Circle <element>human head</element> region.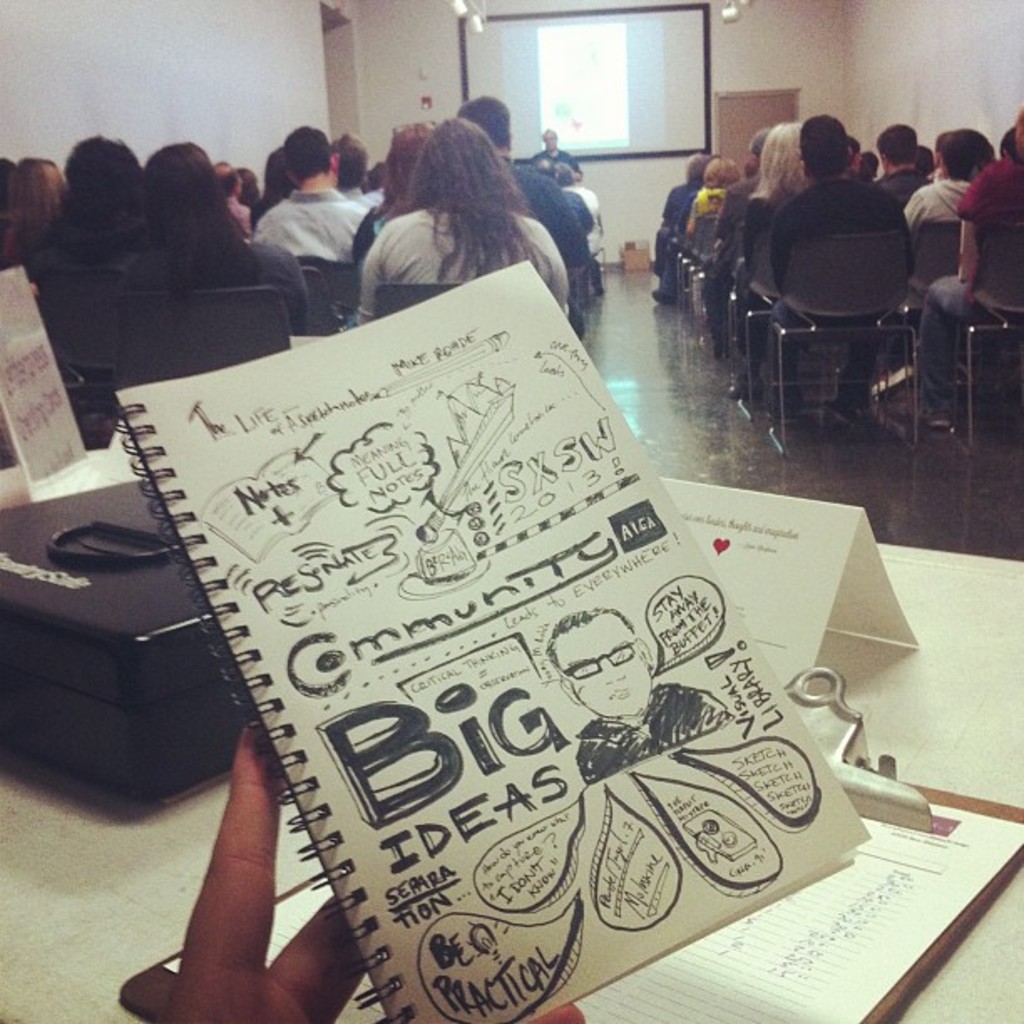
Region: select_region(385, 120, 435, 191).
